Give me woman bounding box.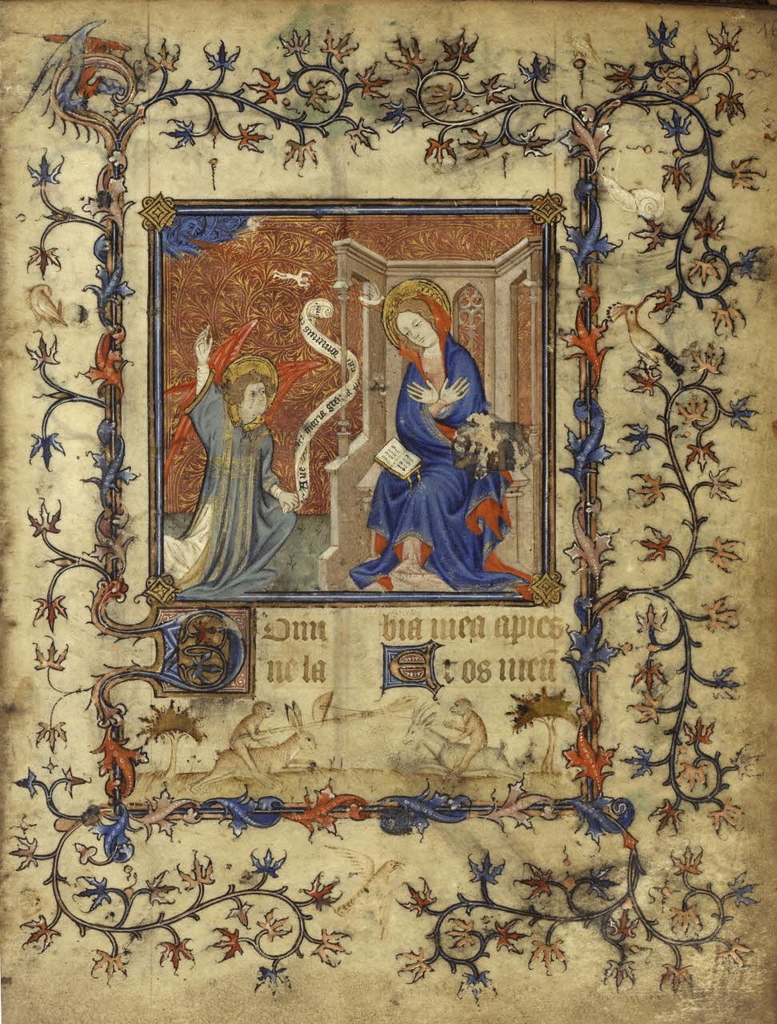
bbox(366, 268, 493, 590).
